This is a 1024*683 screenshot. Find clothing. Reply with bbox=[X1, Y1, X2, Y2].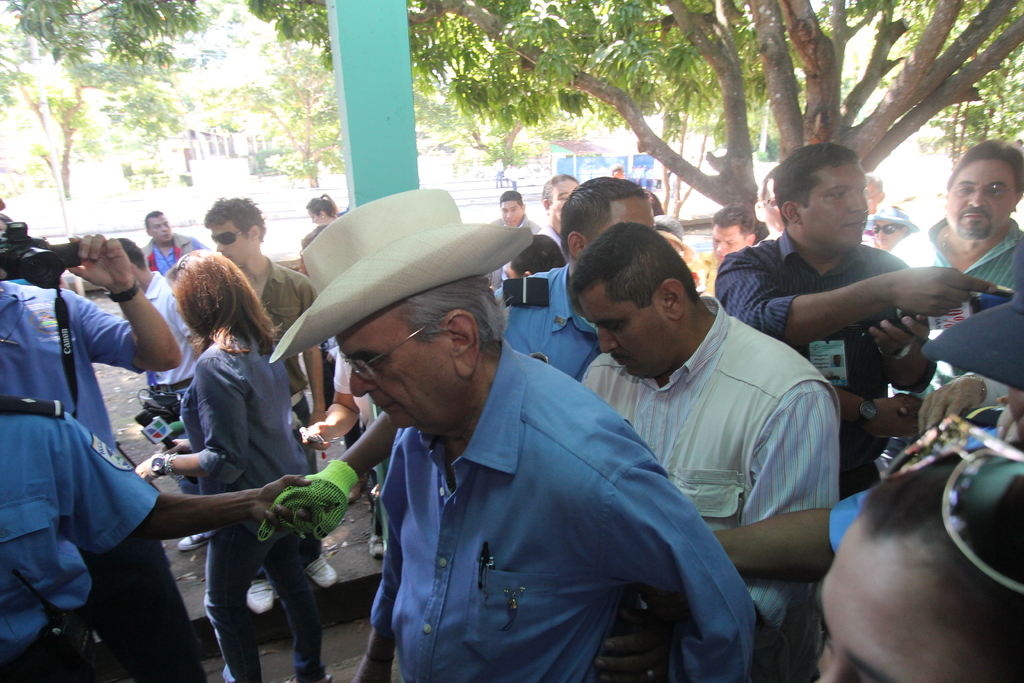
bbox=[328, 342, 385, 448].
